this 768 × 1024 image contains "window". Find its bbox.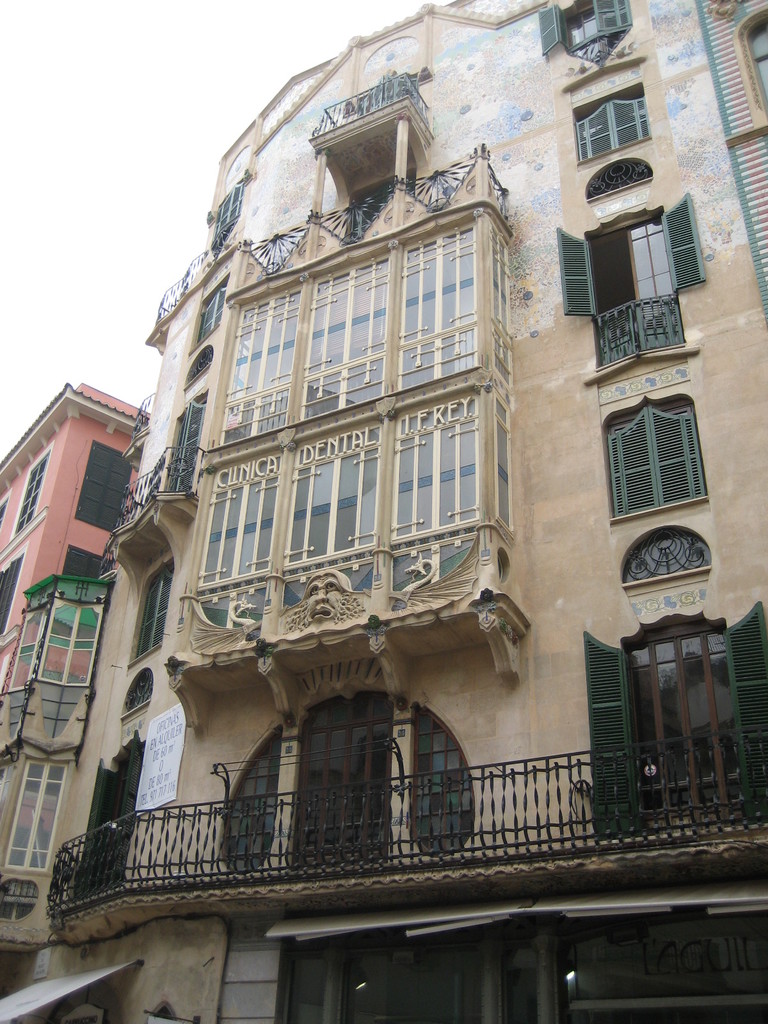
[561, 190, 710, 367].
